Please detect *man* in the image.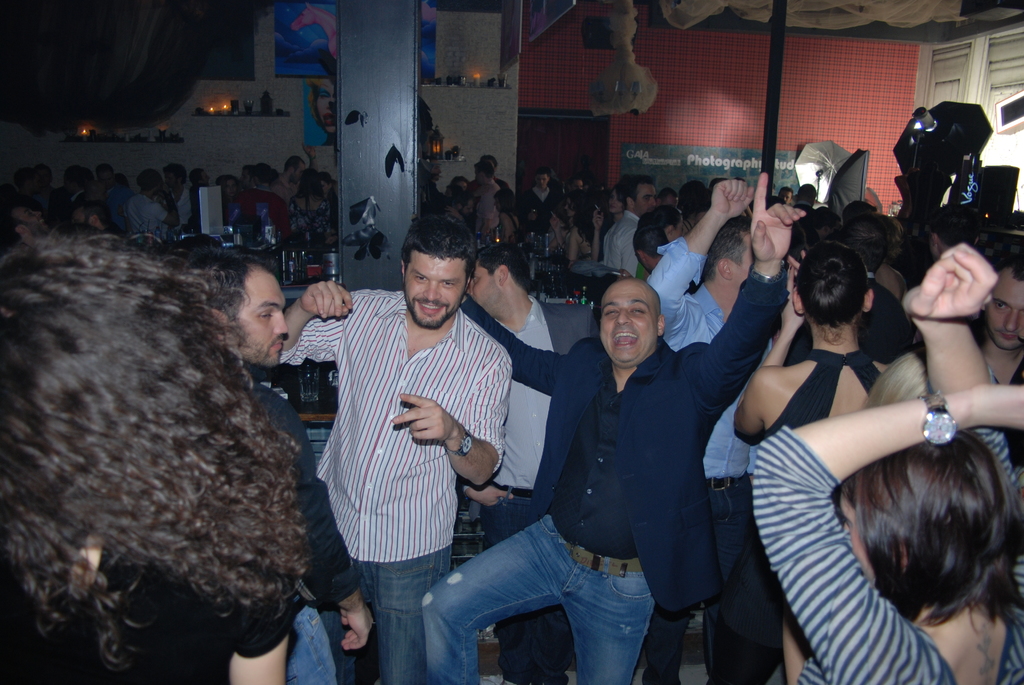
<box>289,200,533,670</box>.
